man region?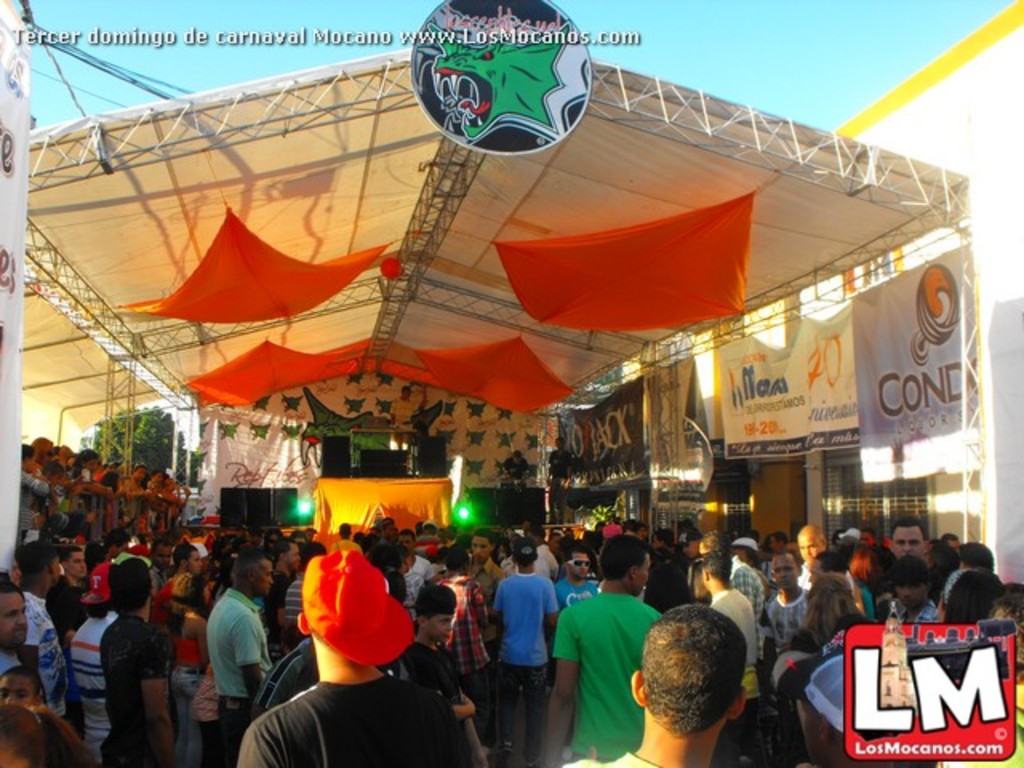
region(266, 536, 304, 629)
